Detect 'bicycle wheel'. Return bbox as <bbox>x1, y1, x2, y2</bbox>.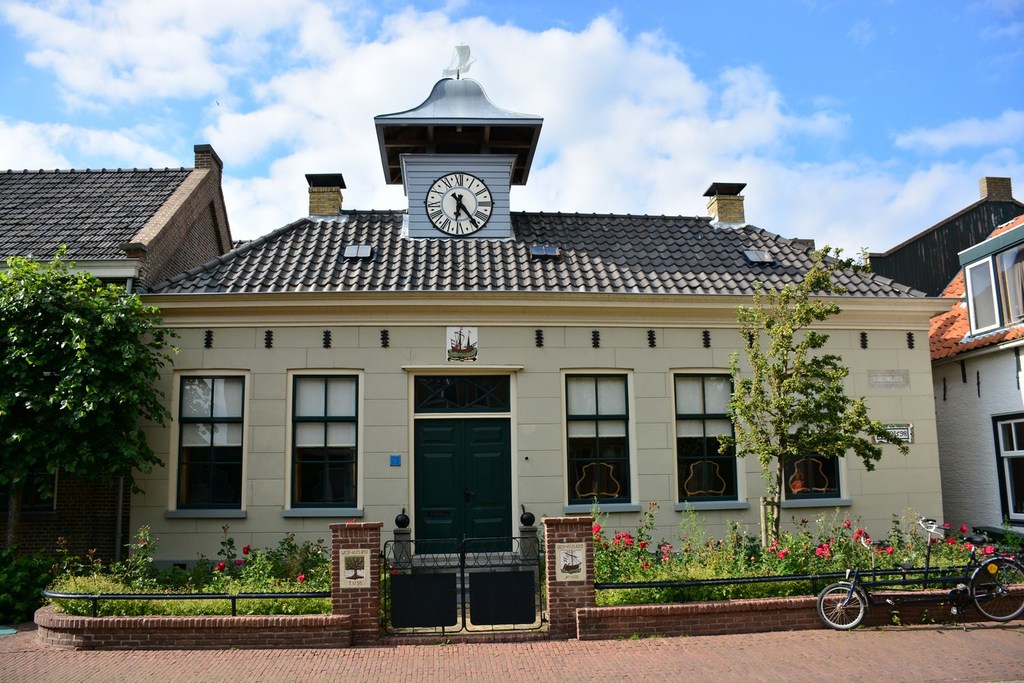
<bbox>815, 582, 864, 631</bbox>.
